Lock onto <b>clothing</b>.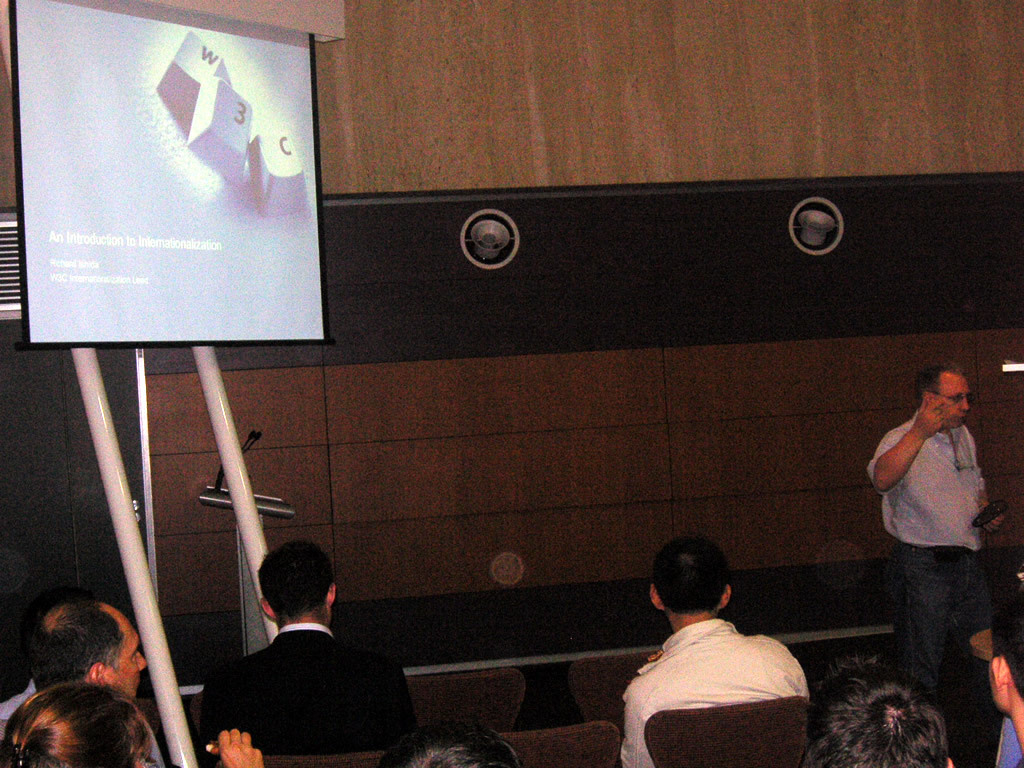
Locked: crop(863, 410, 997, 703).
